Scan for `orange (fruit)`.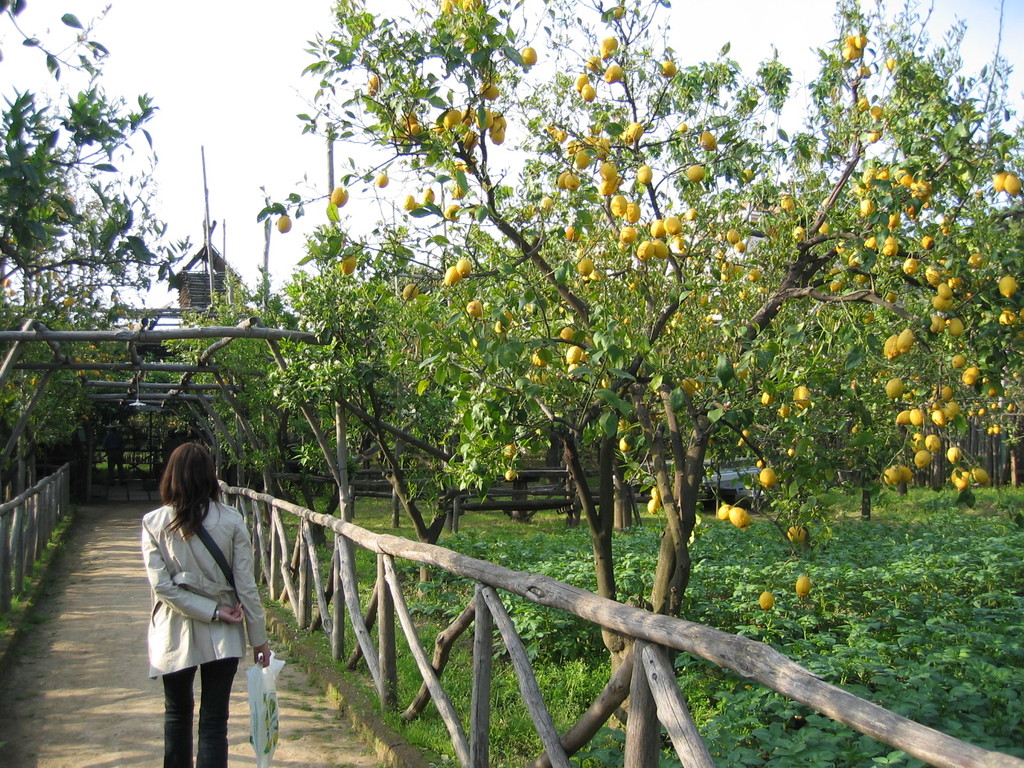
Scan result: locate(923, 426, 936, 446).
